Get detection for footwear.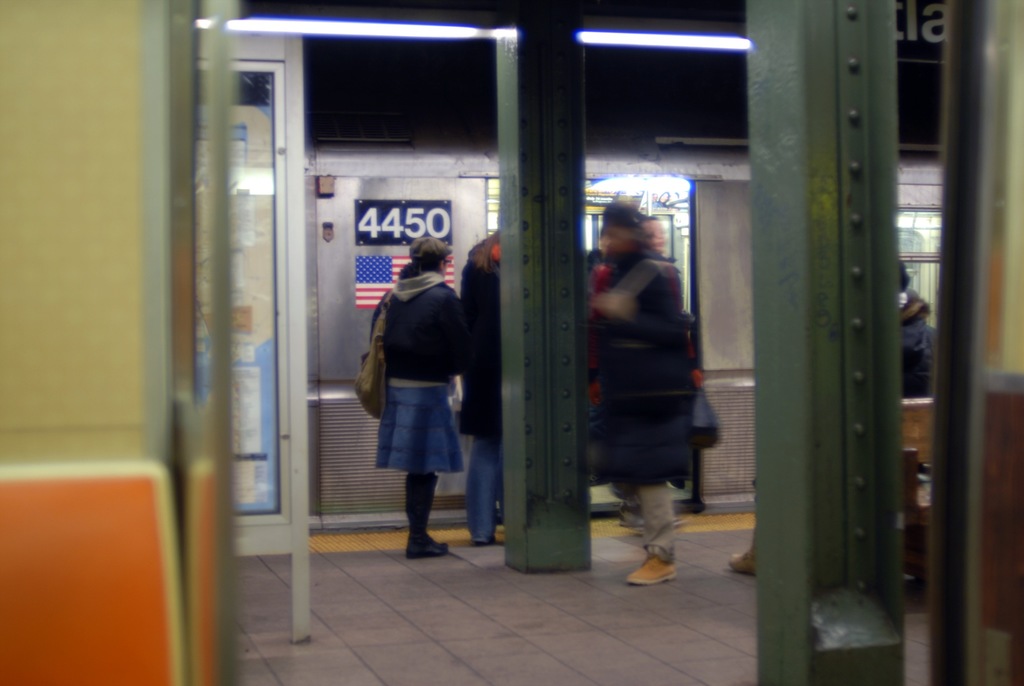
Detection: 407/536/452/559.
